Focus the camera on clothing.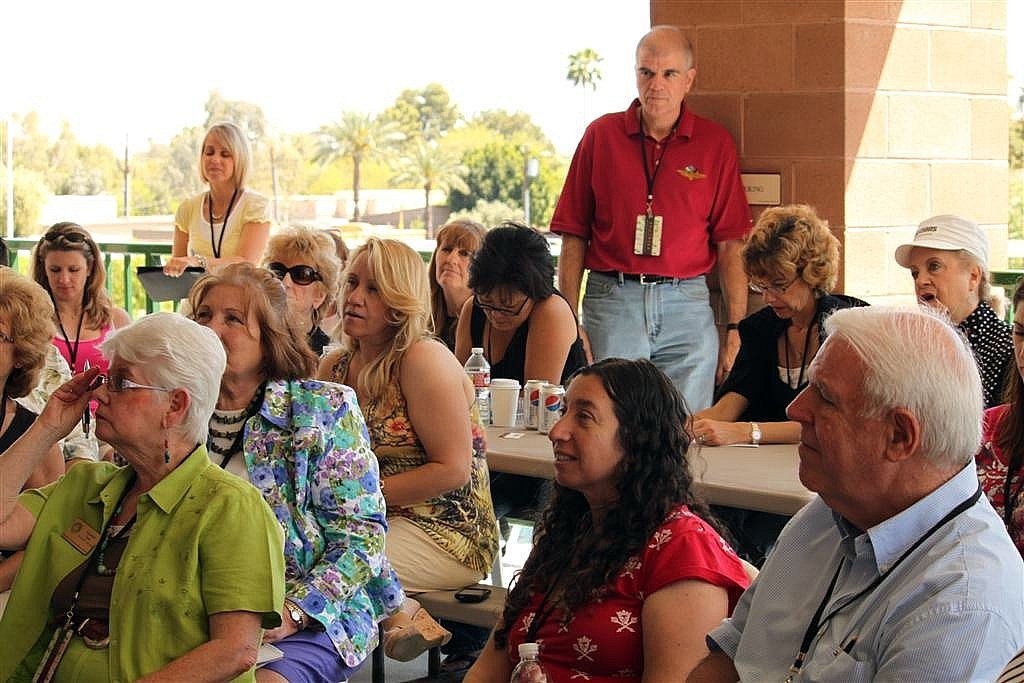
Focus region: x1=707, y1=467, x2=1023, y2=682.
